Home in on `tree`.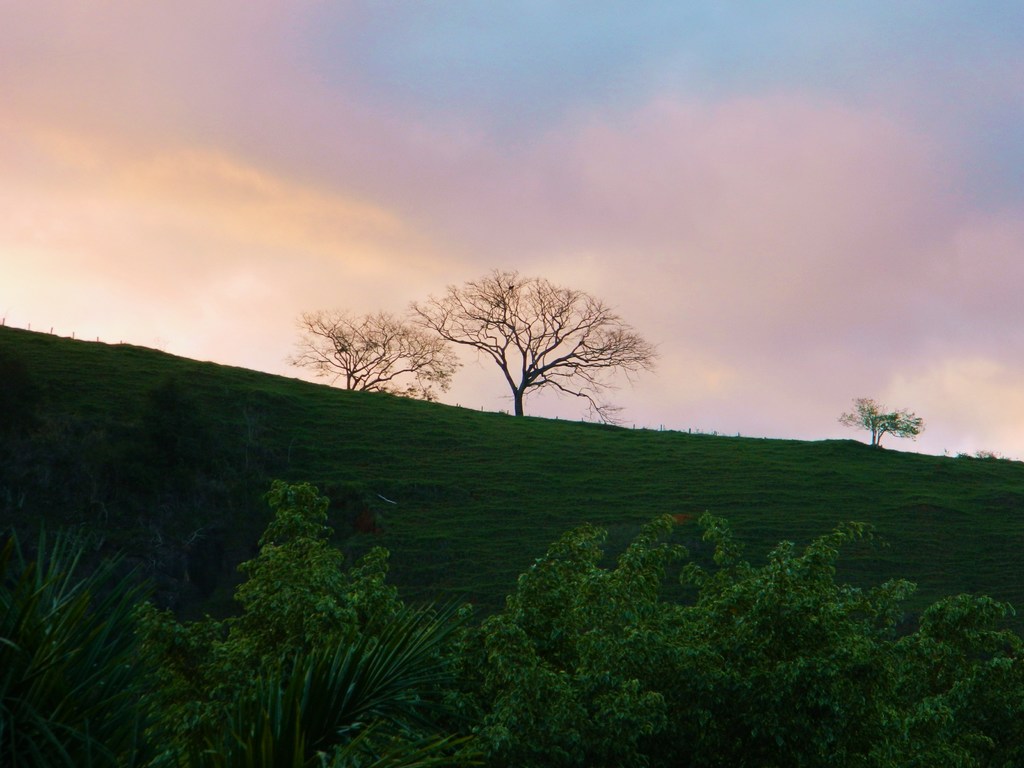
Homed in at 521/519/1023/764.
